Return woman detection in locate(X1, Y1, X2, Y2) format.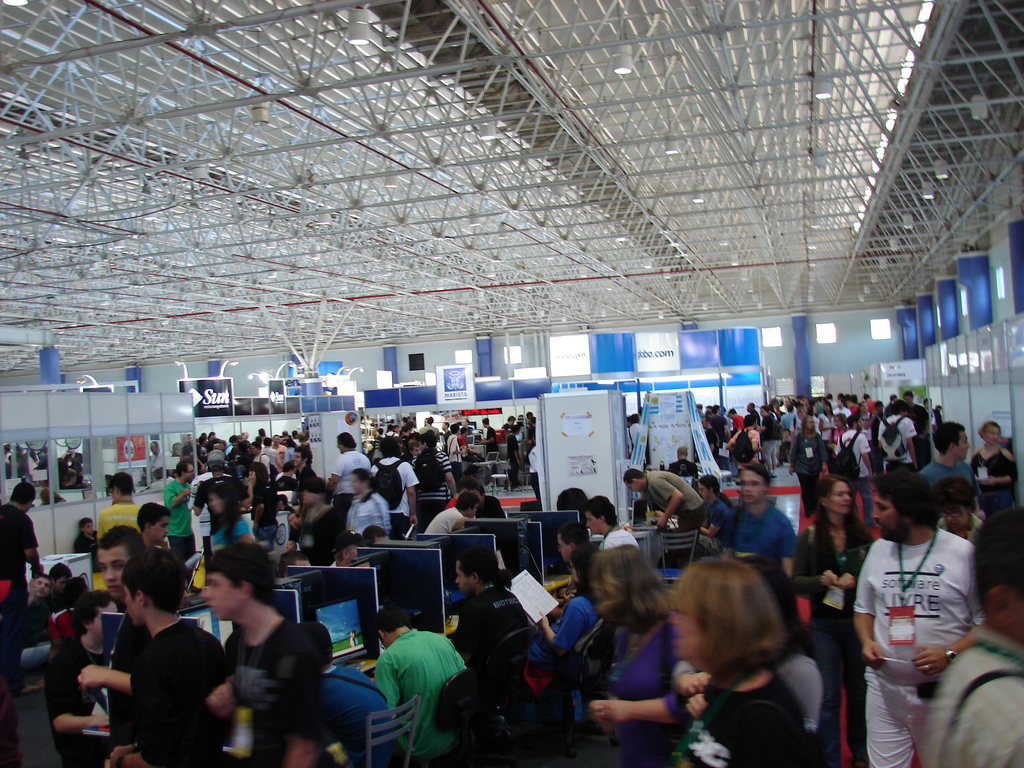
locate(582, 542, 713, 764).
